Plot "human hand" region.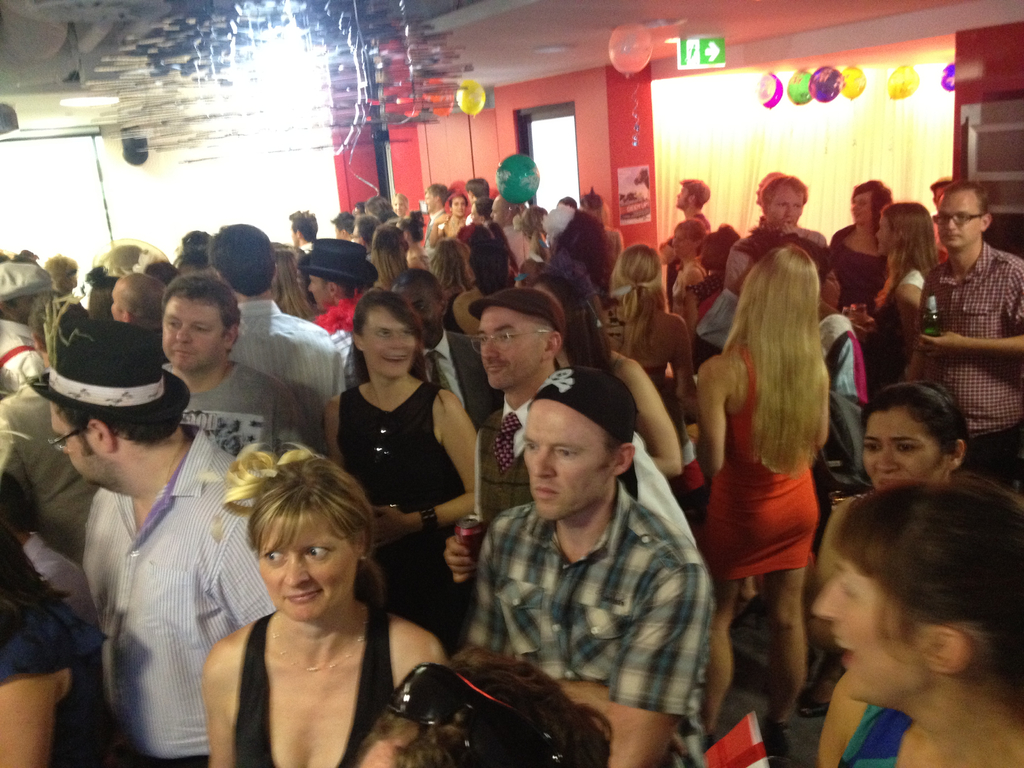
Plotted at 860, 311, 875, 335.
